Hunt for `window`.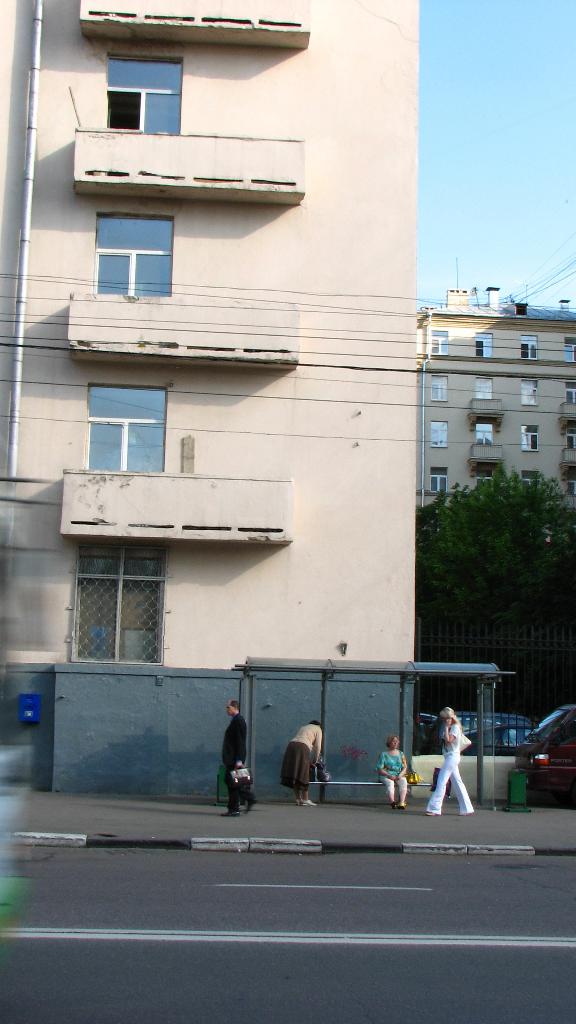
Hunted down at x1=568 y1=426 x2=575 y2=447.
